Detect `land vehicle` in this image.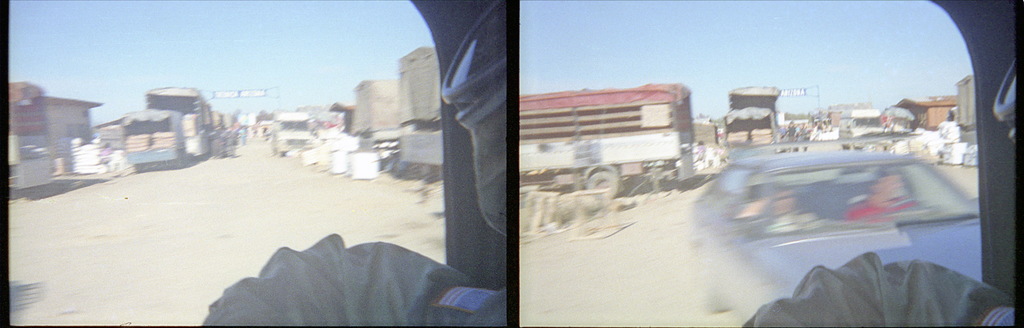
Detection: 140:82:218:161.
